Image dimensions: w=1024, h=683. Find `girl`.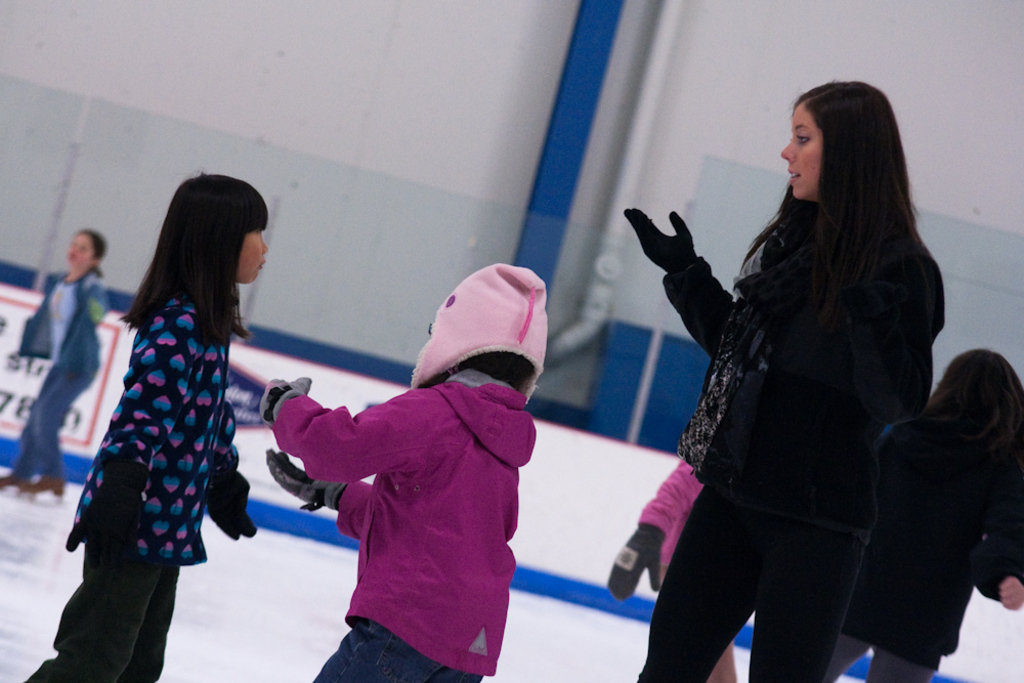
(left=0, top=216, right=119, bottom=477).
